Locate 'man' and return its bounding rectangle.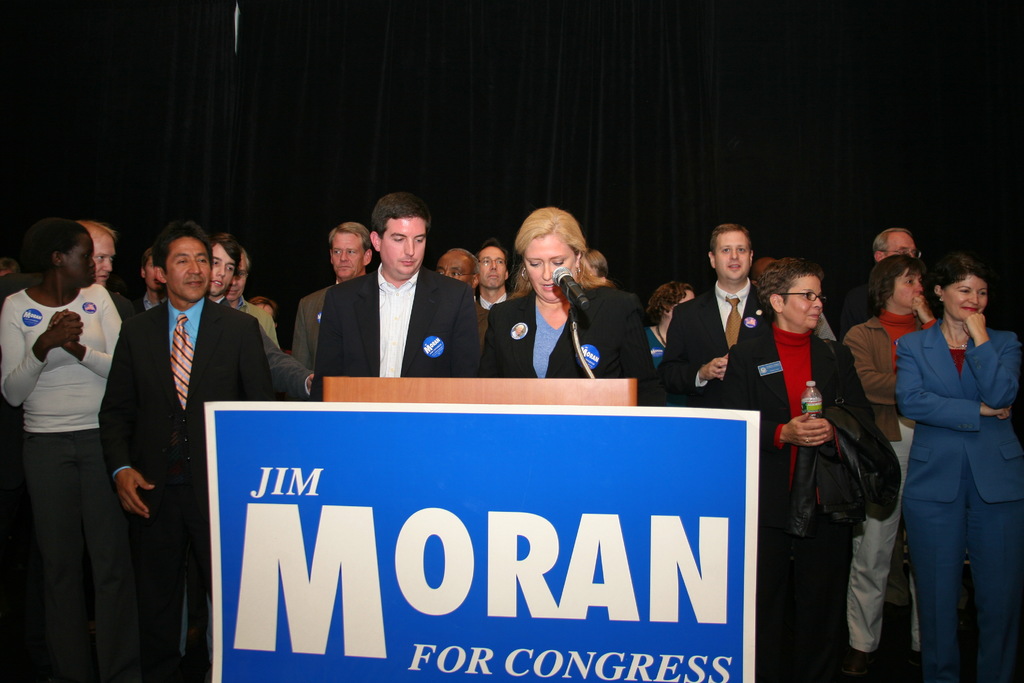
pyautogui.locateOnScreen(838, 227, 916, 611).
